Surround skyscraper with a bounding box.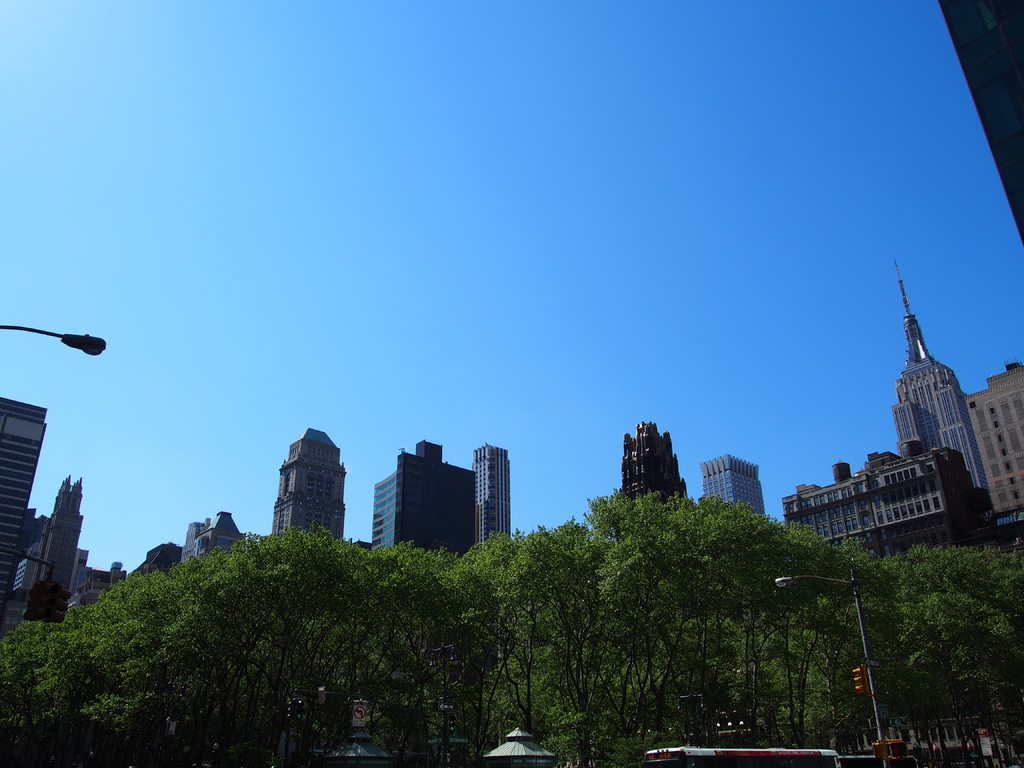
(left=273, top=426, right=347, bottom=541).
